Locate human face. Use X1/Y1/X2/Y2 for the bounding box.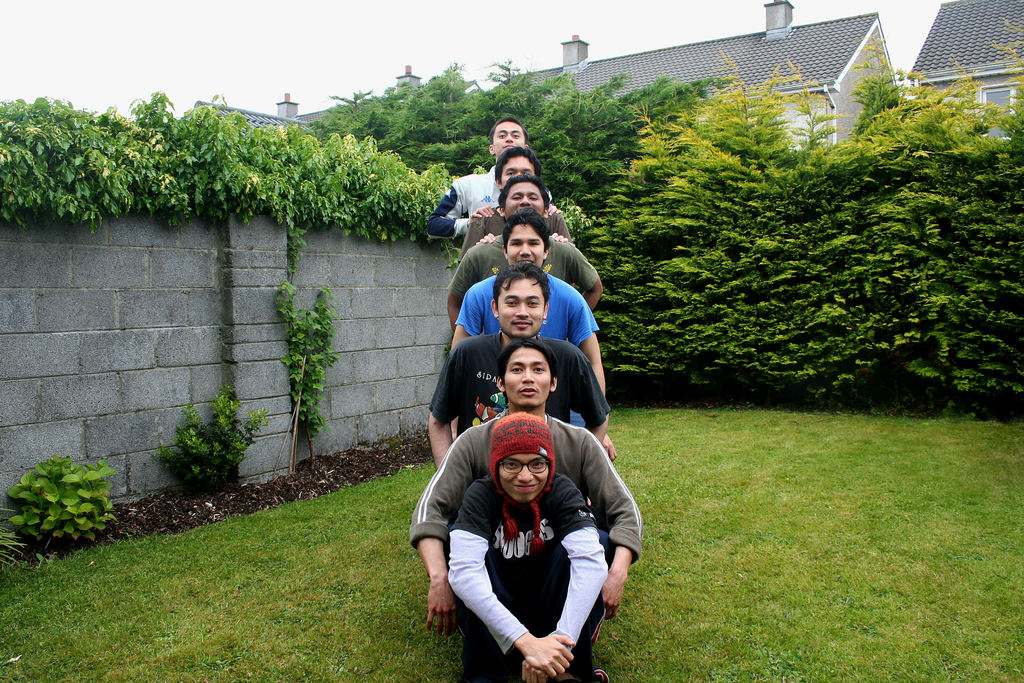
502/160/535/182.
